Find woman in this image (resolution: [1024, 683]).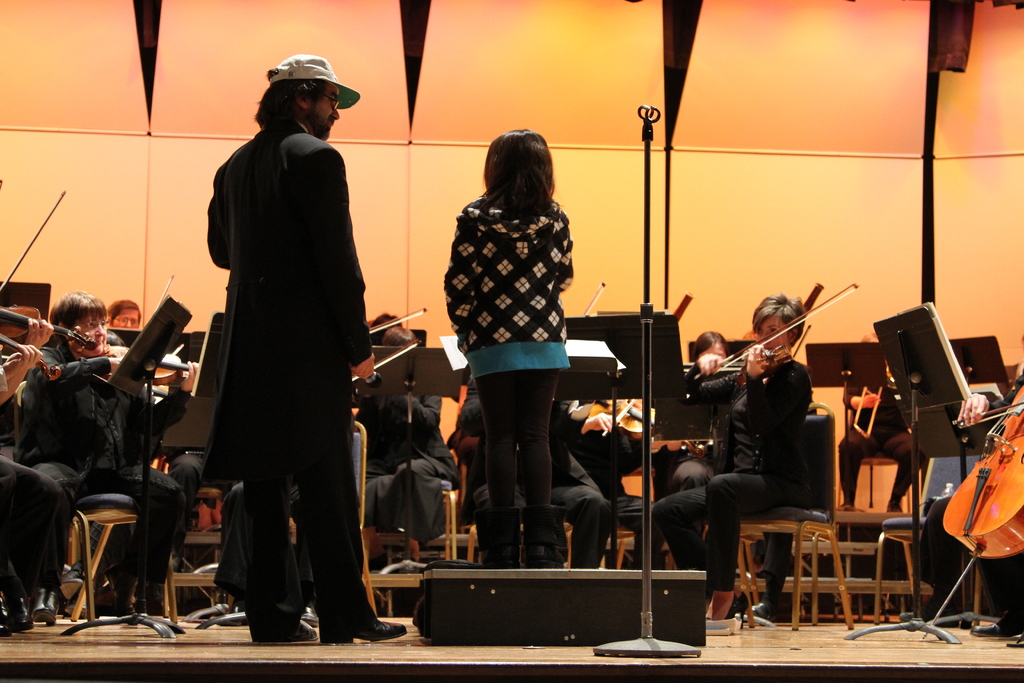
(14,290,191,613).
